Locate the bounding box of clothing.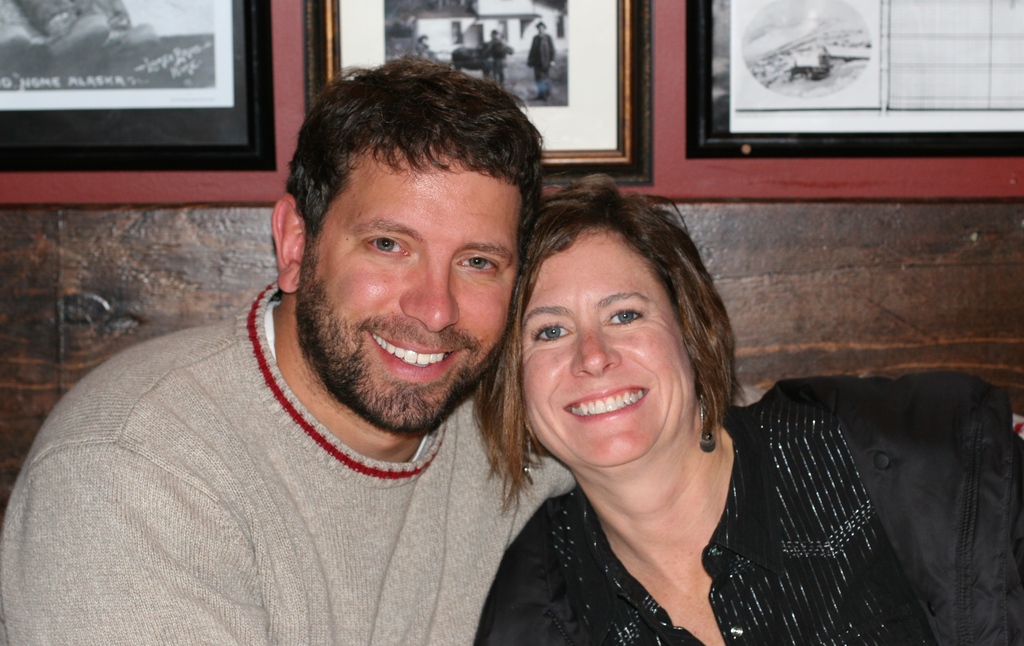
Bounding box: rect(504, 350, 987, 645).
